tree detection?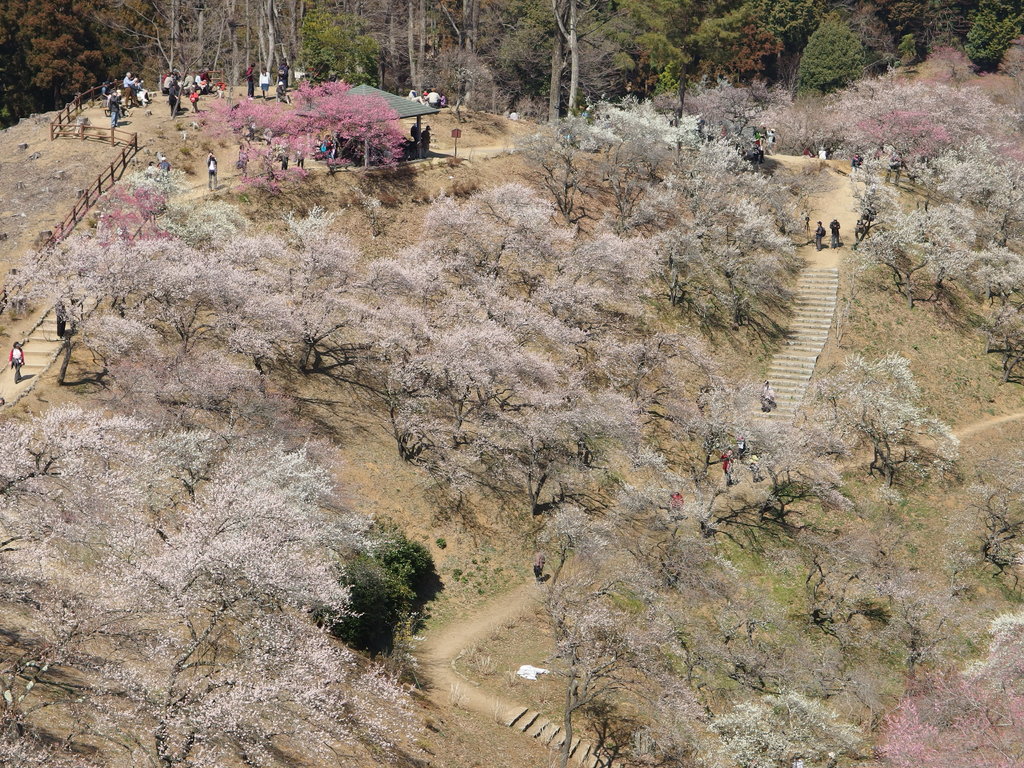
15/228/141/391
